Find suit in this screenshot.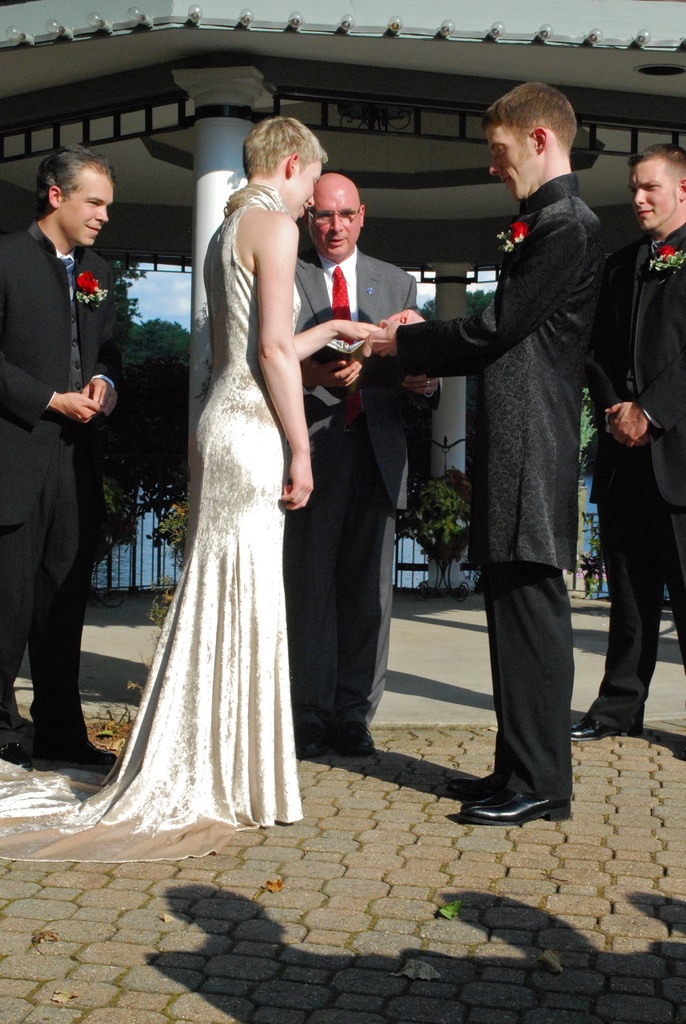
The bounding box for suit is [x1=585, y1=223, x2=685, y2=732].
